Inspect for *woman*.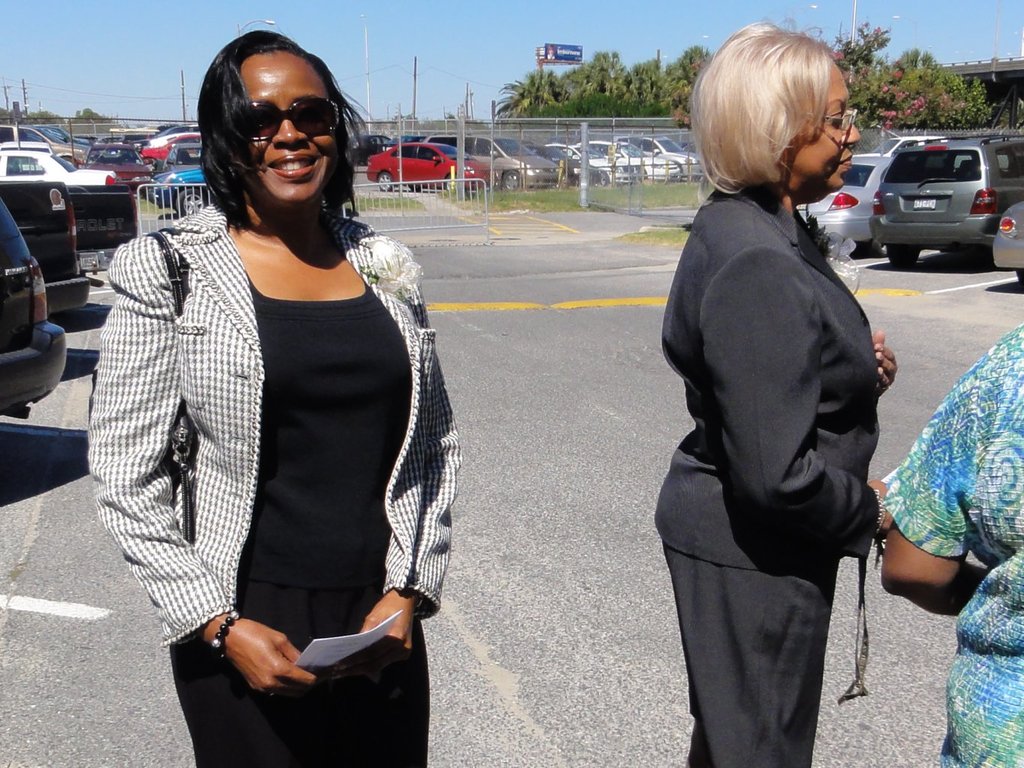
Inspection: crop(642, 11, 904, 767).
